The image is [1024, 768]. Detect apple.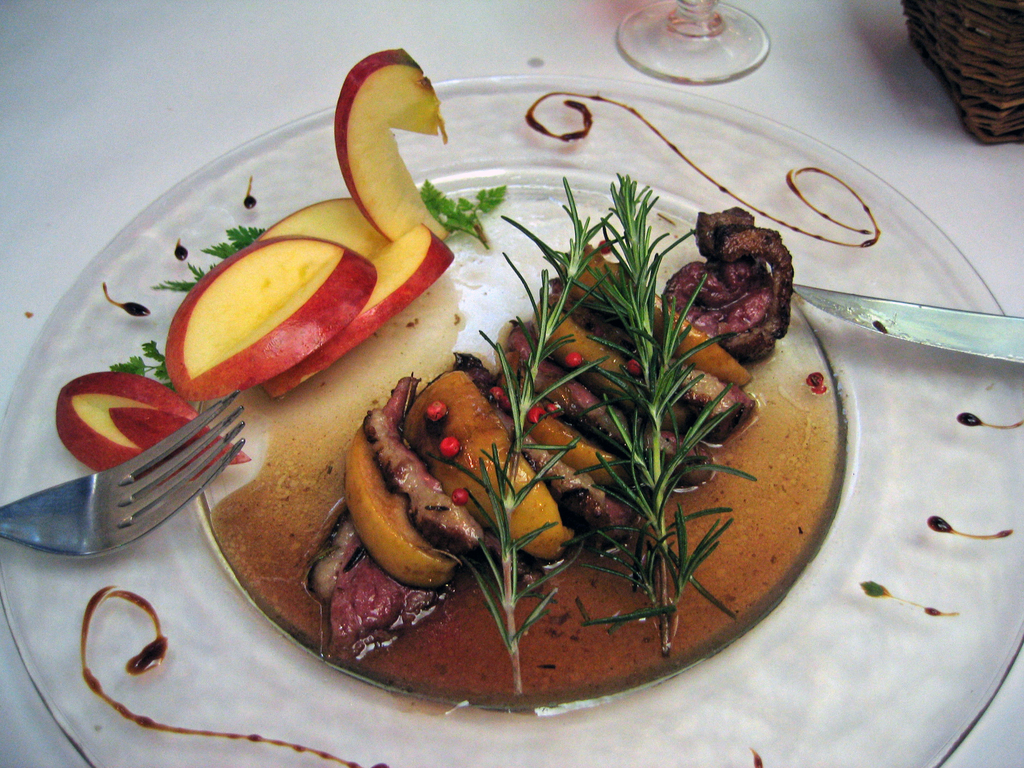
Detection: {"left": 332, "top": 47, "right": 443, "bottom": 238}.
